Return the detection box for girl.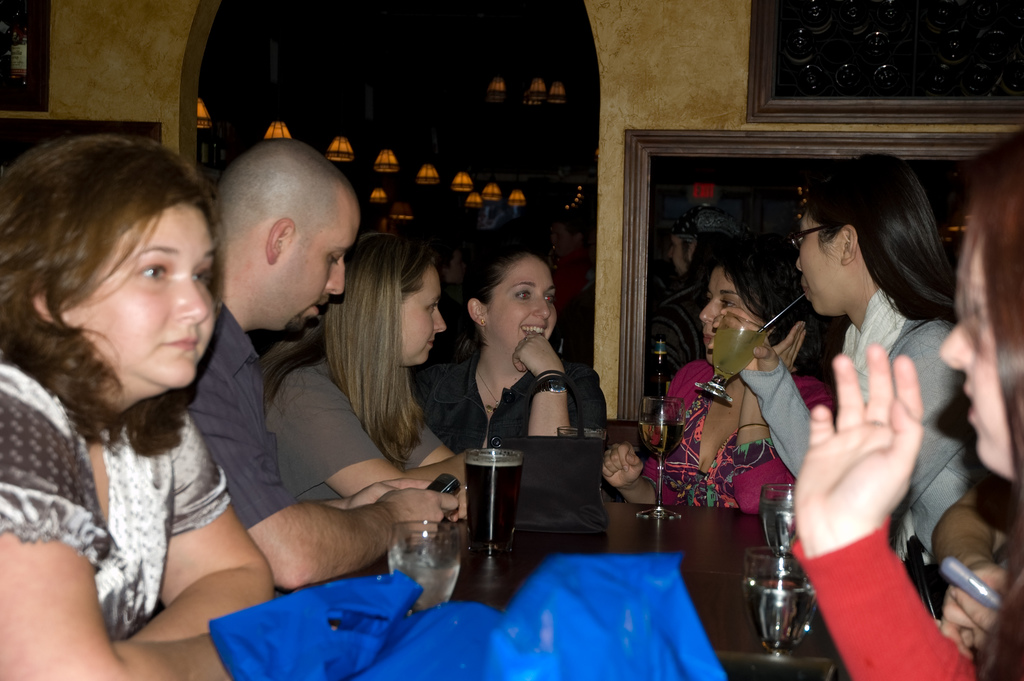
left=785, top=127, right=1023, bottom=680.
